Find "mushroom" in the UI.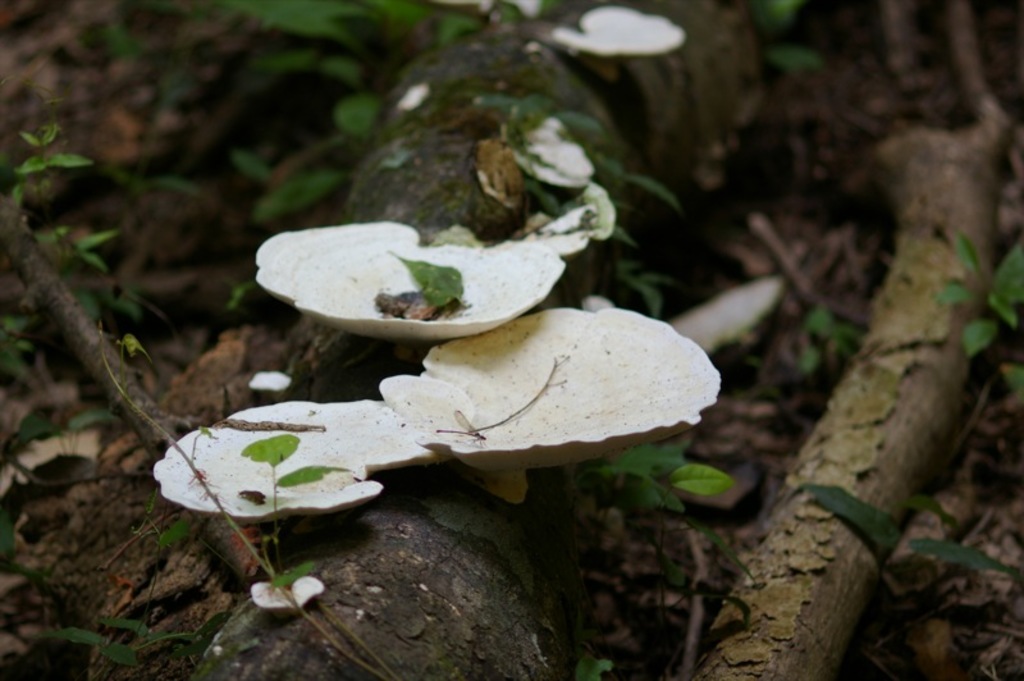
UI element at x1=152, y1=399, x2=443, y2=521.
